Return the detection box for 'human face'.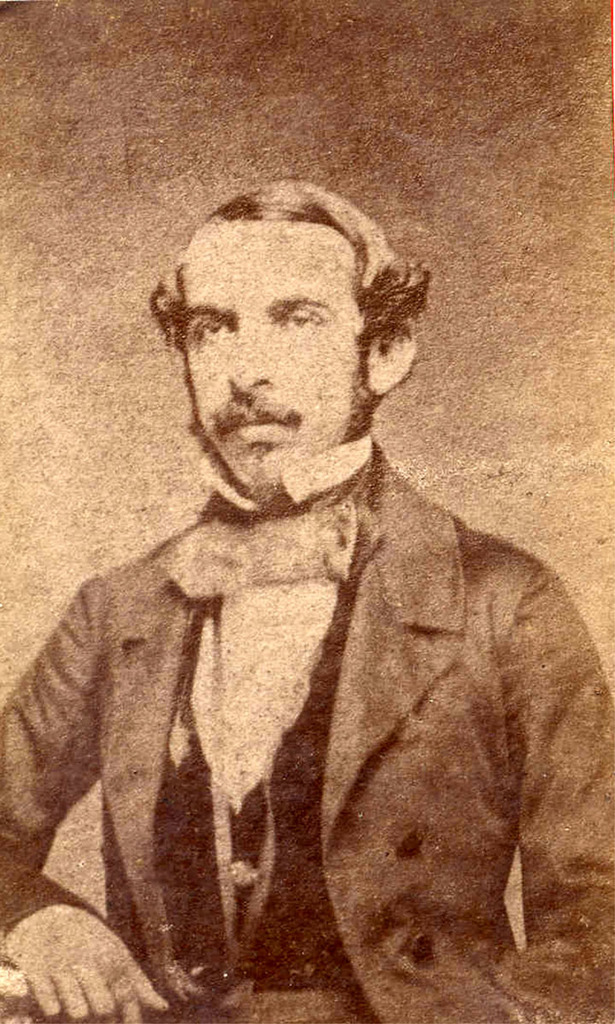
(179,217,358,500).
